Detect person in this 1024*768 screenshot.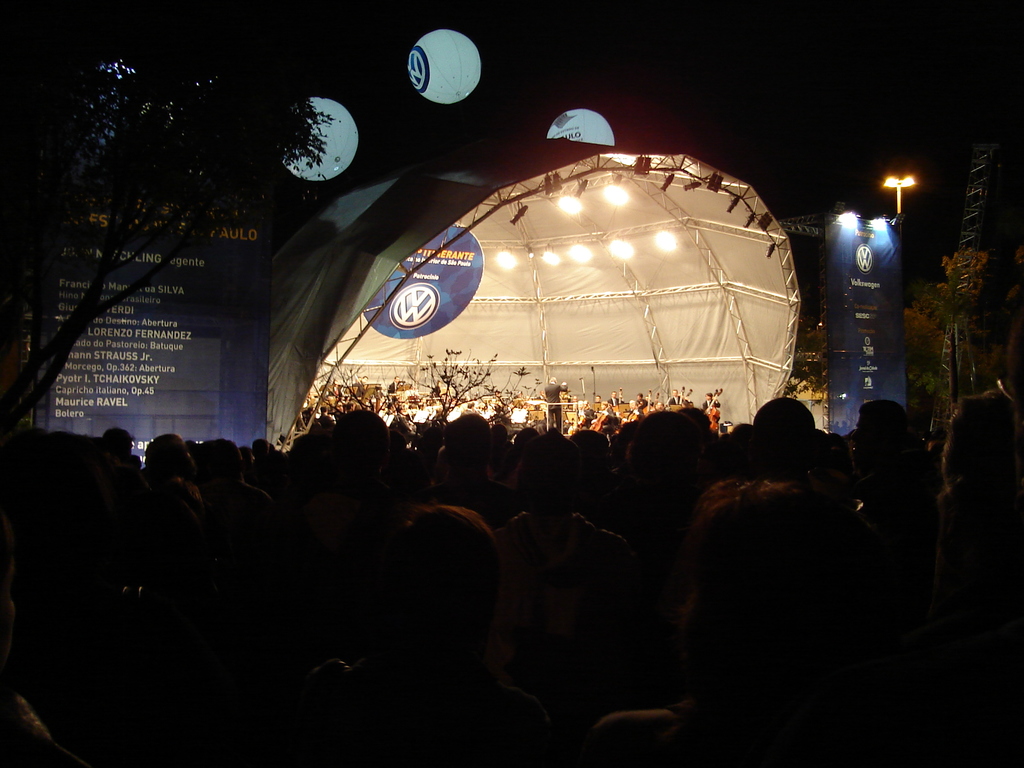
Detection: 945/391/1023/516.
